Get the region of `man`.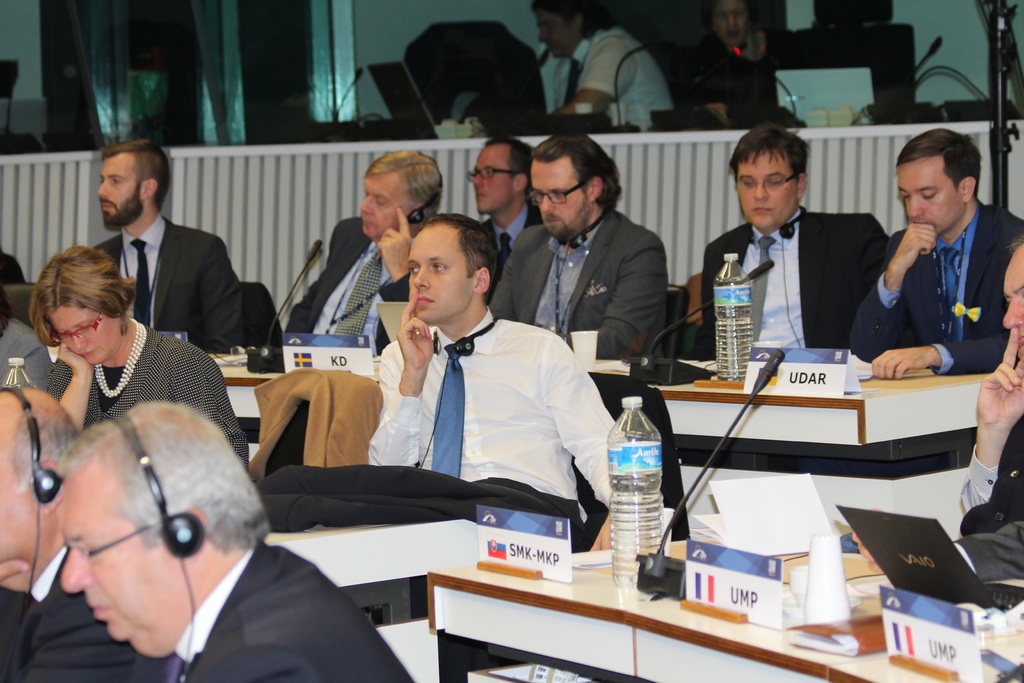
Rect(698, 124, 892, 357).
